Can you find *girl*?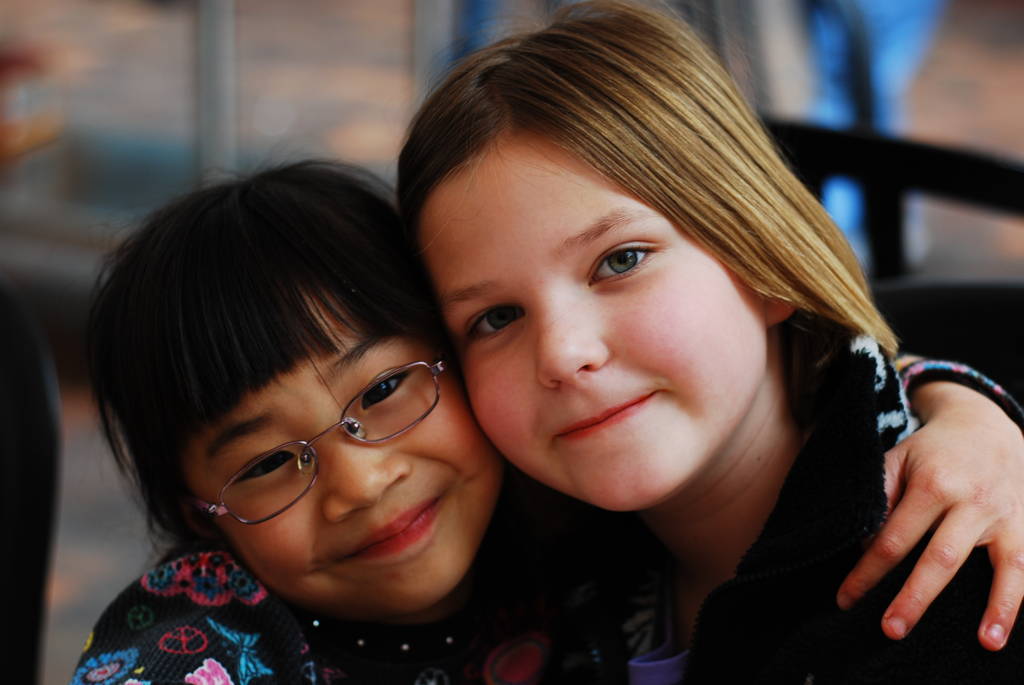
Yes, bounding box: <bbox>61, 125, 1023, 684</bbox>.
